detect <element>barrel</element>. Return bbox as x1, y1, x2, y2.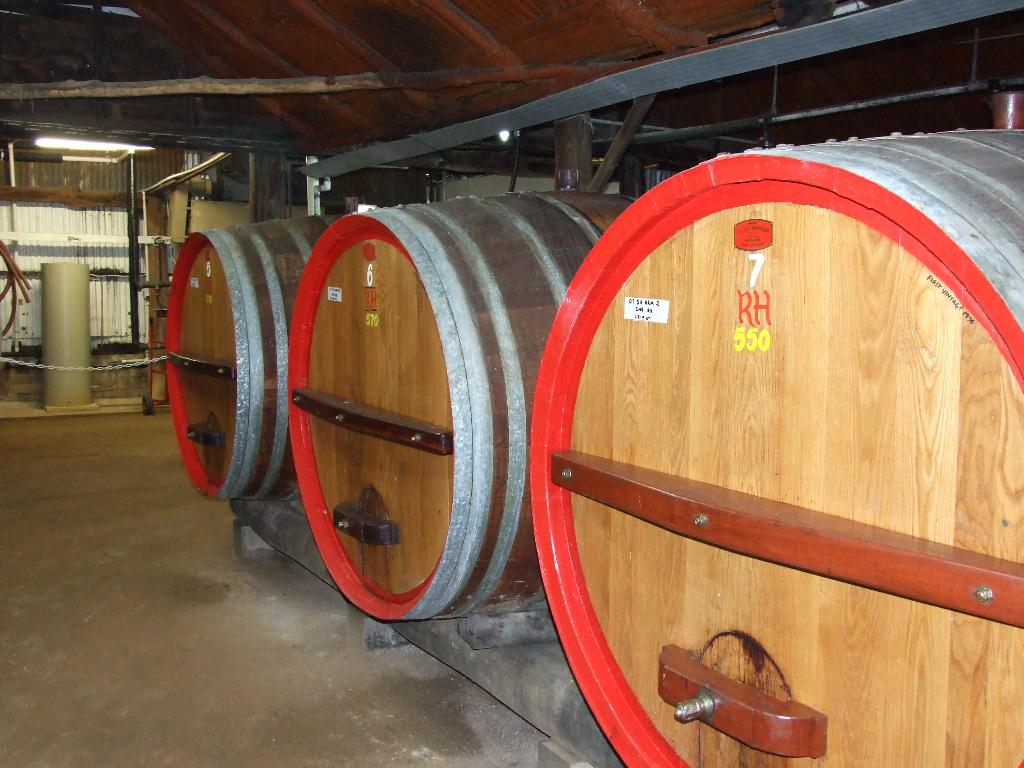
289, 192, 639, 625.
